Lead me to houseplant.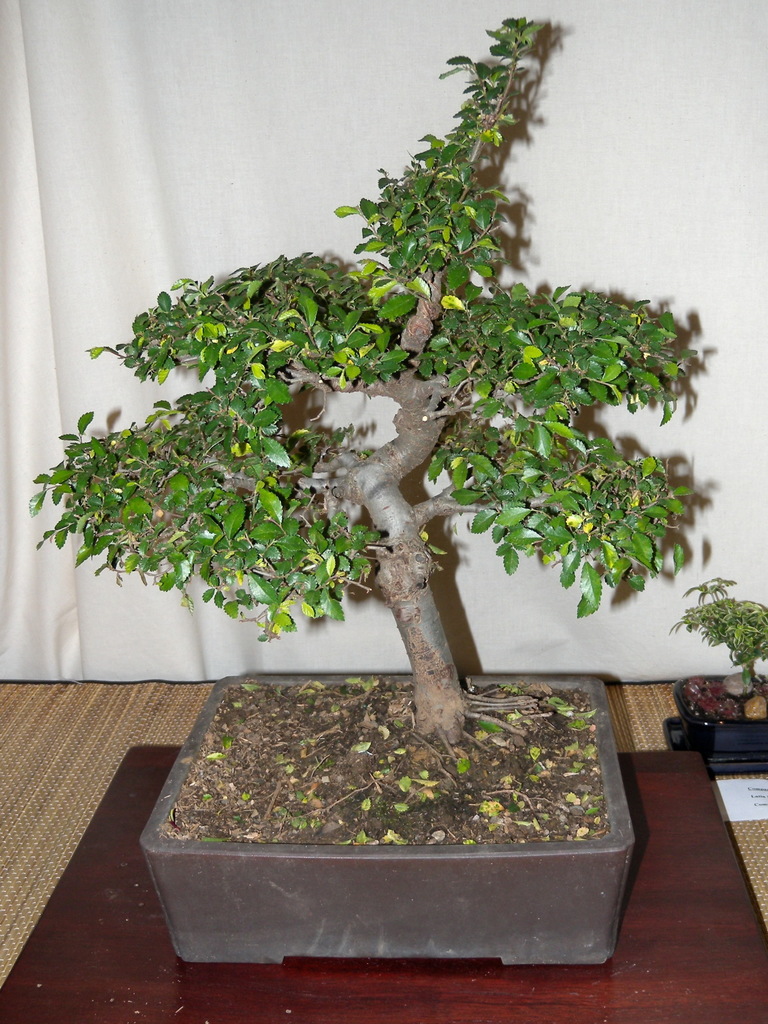
Lead to region(24, 13, 696, 964).
